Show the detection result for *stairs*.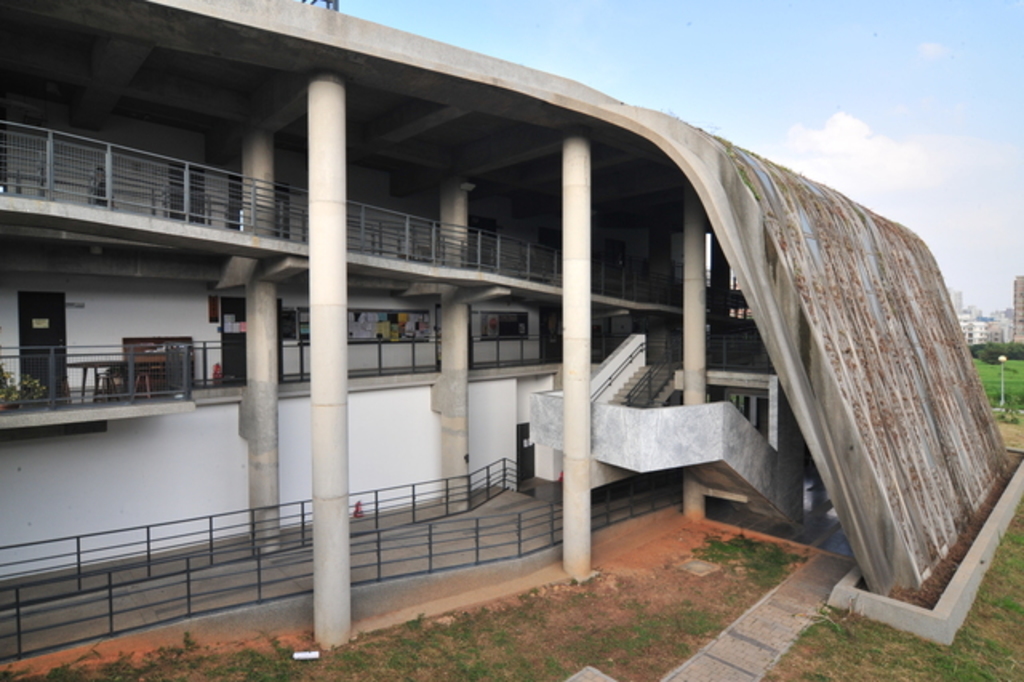
[left=606, top=362, right=670, bottom=407].
